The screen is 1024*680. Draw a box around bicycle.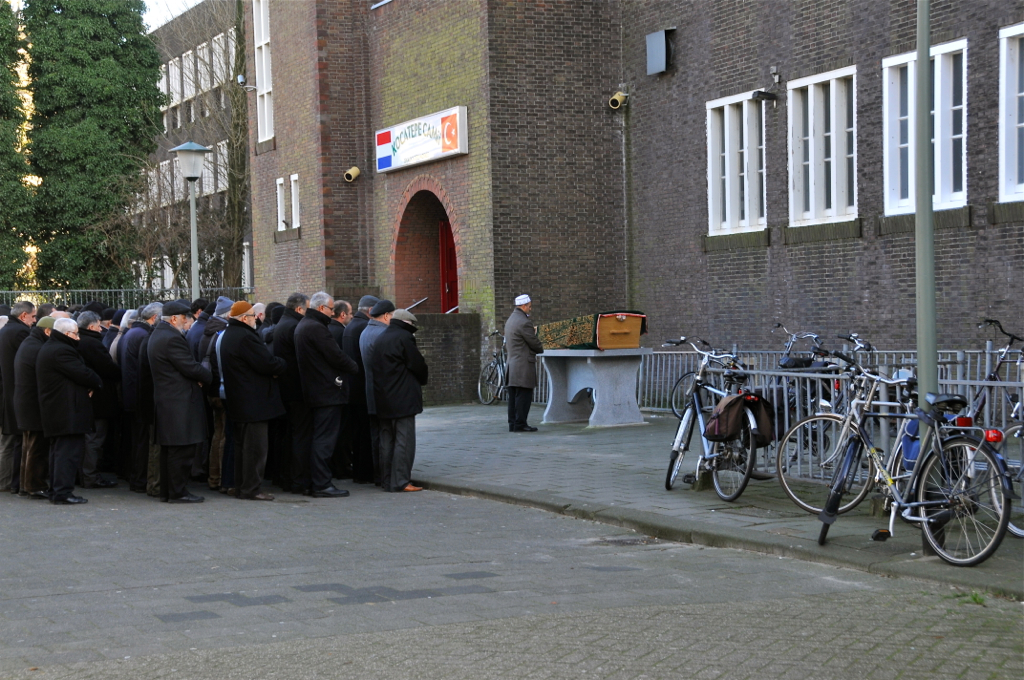
x1=776, y1=345, x2=989, y2=540.
